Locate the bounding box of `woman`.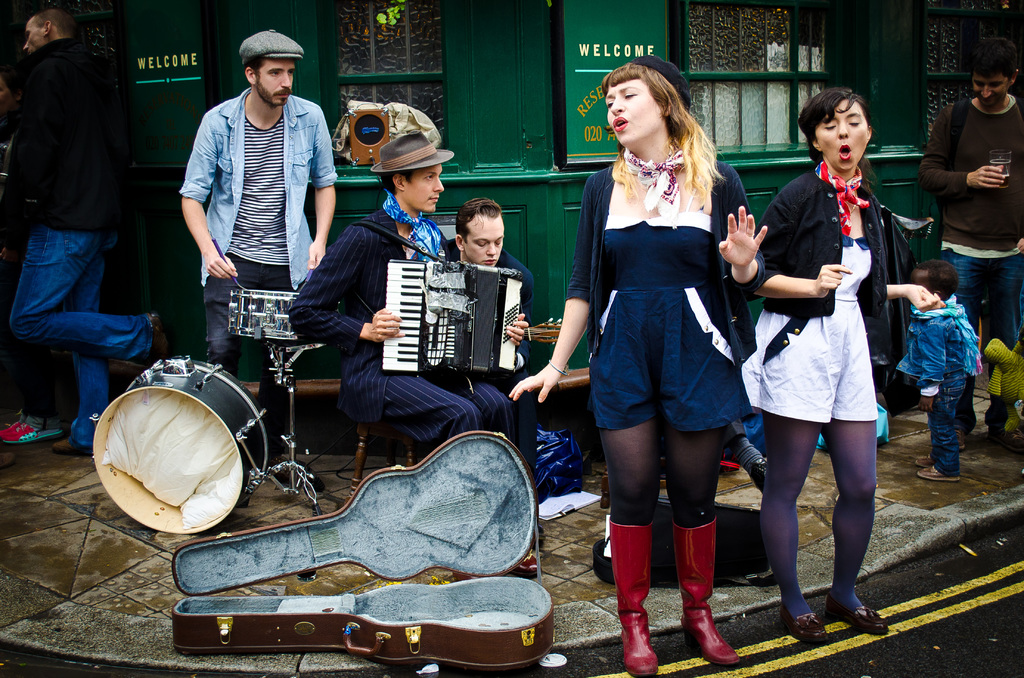
Bounding box: BBox(504, 55, 766, 677).
